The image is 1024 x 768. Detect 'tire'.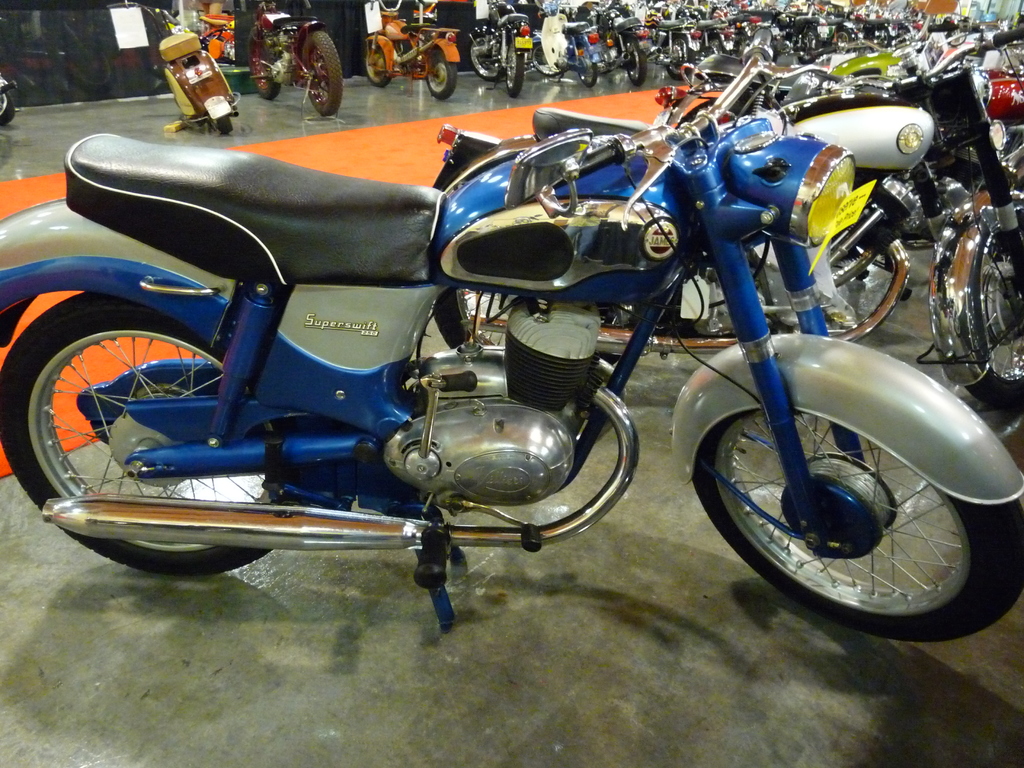
Detection: rect(531, 42, 564, 75).
